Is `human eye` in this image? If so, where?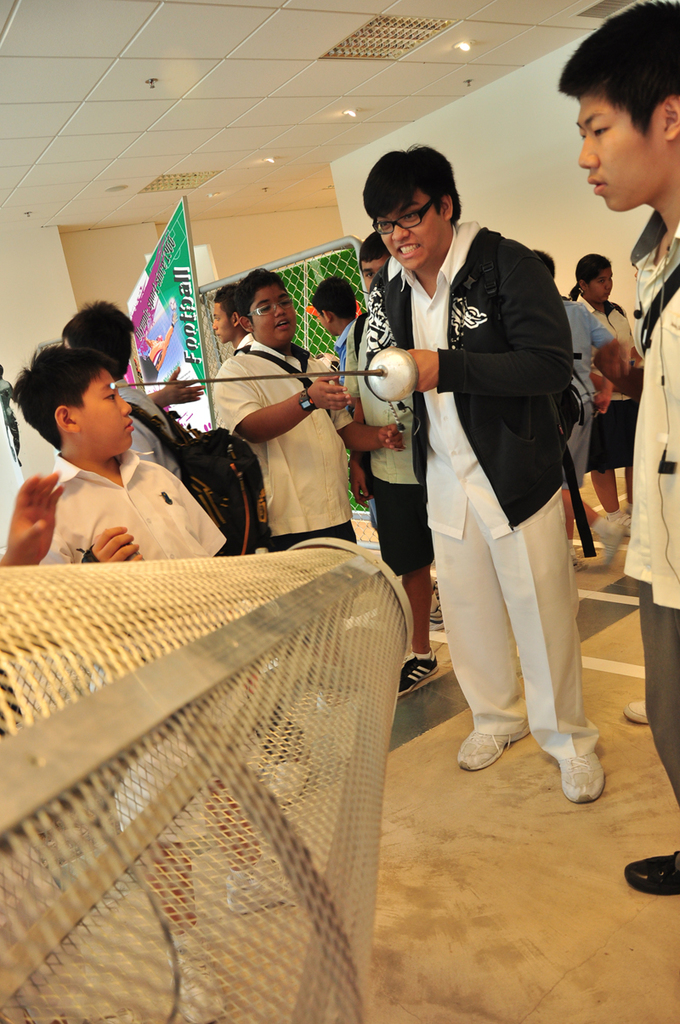
Yes, at crop(405, 208, 418, 225).
